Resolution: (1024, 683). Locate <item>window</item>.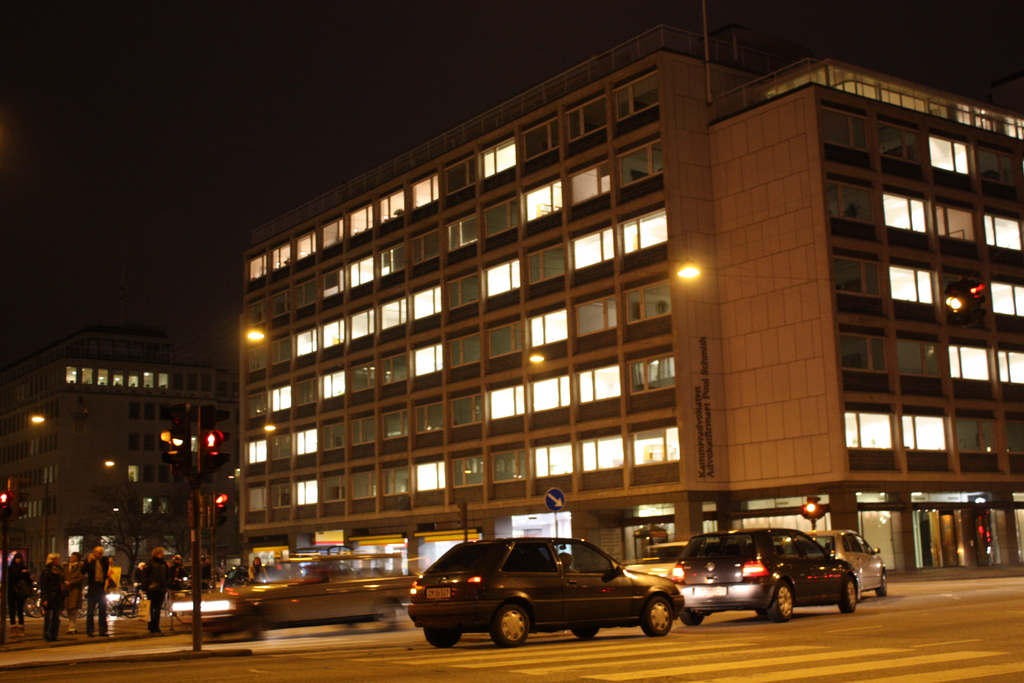
[left=483, top=196, right=518, bottom=238].
